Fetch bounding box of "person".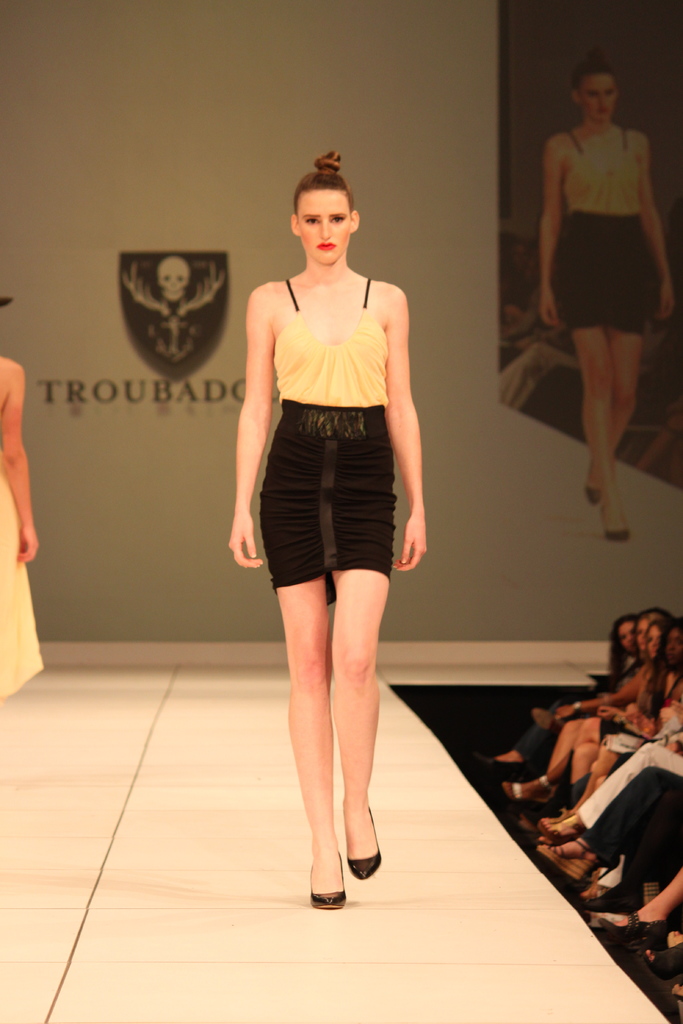
Bbox: detection(0, 295, 45, 706).
